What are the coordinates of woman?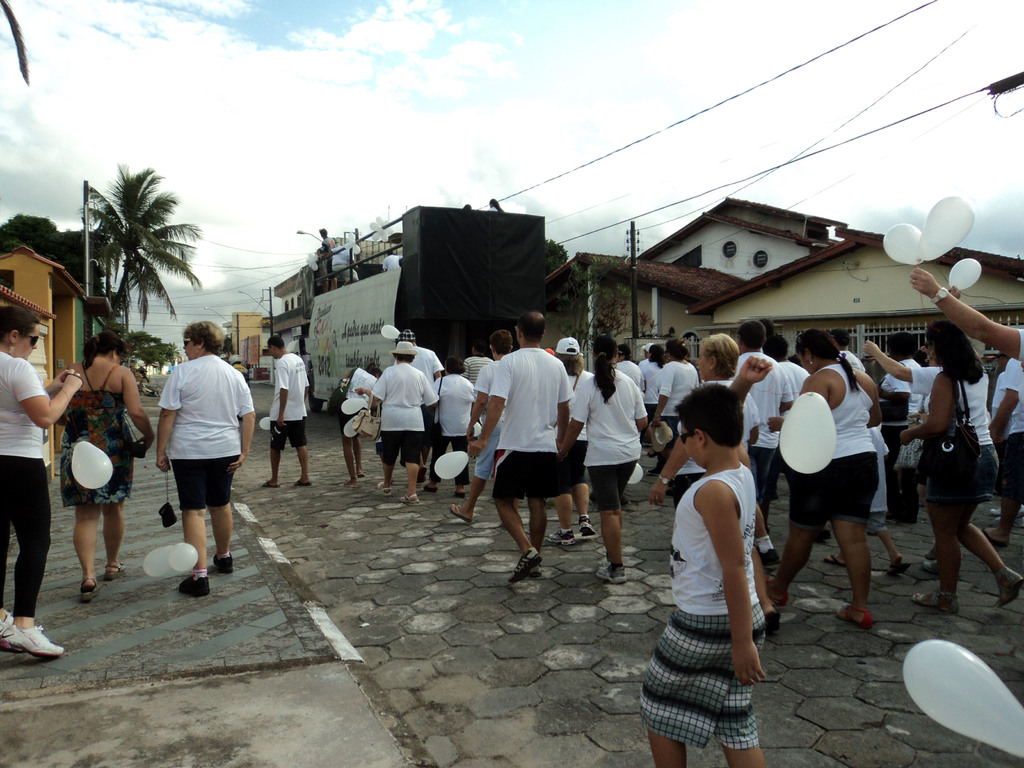
<region>639, 344, 666, 458</region>.
